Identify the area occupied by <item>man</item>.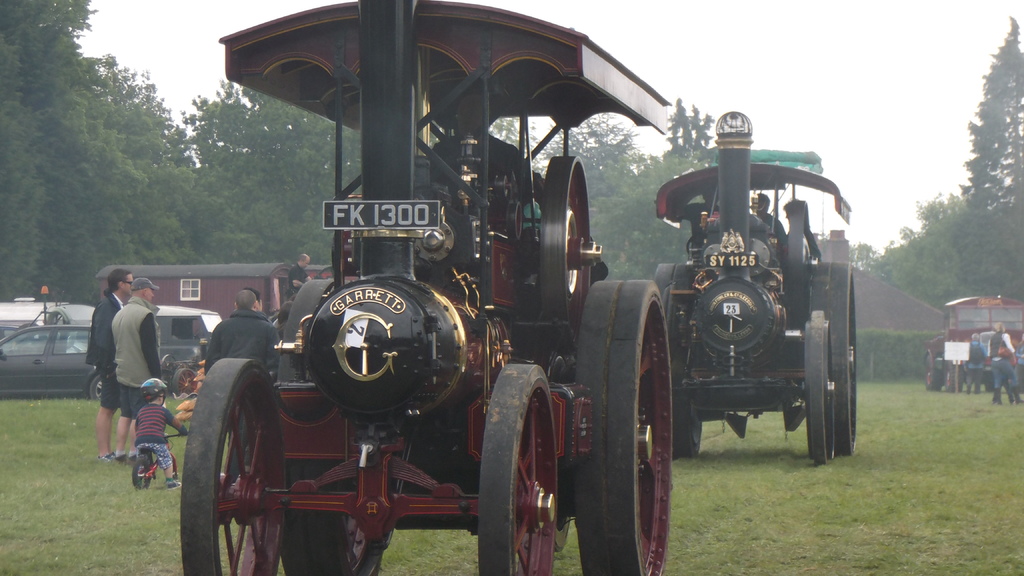
Area: Rect(111, 276, 164, 465).
